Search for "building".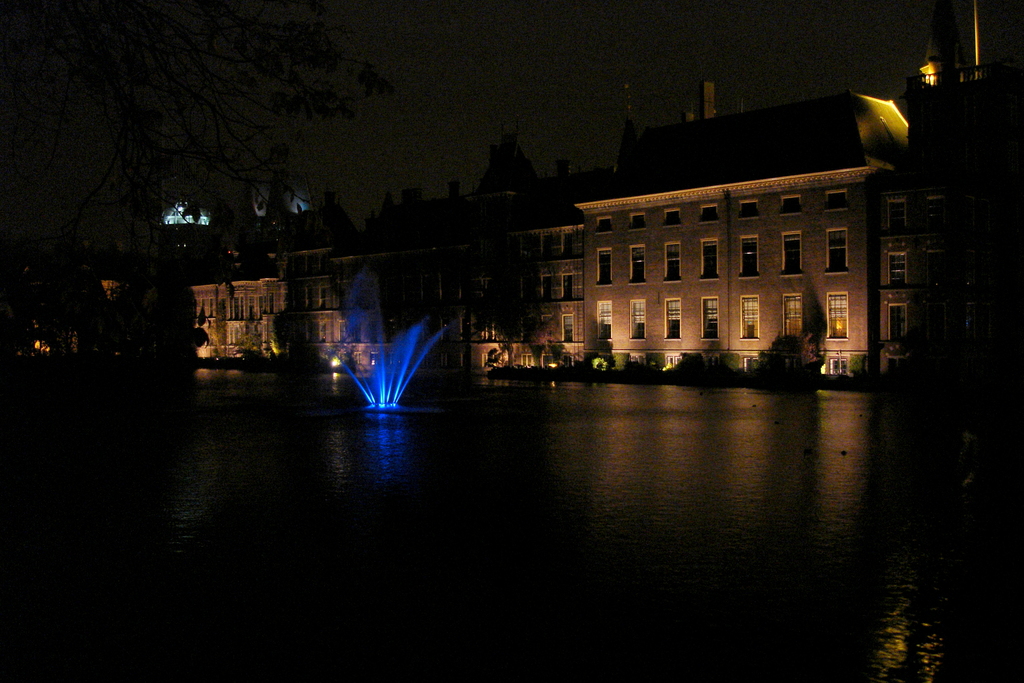
Found at region(82, 0, 1023, 403).
